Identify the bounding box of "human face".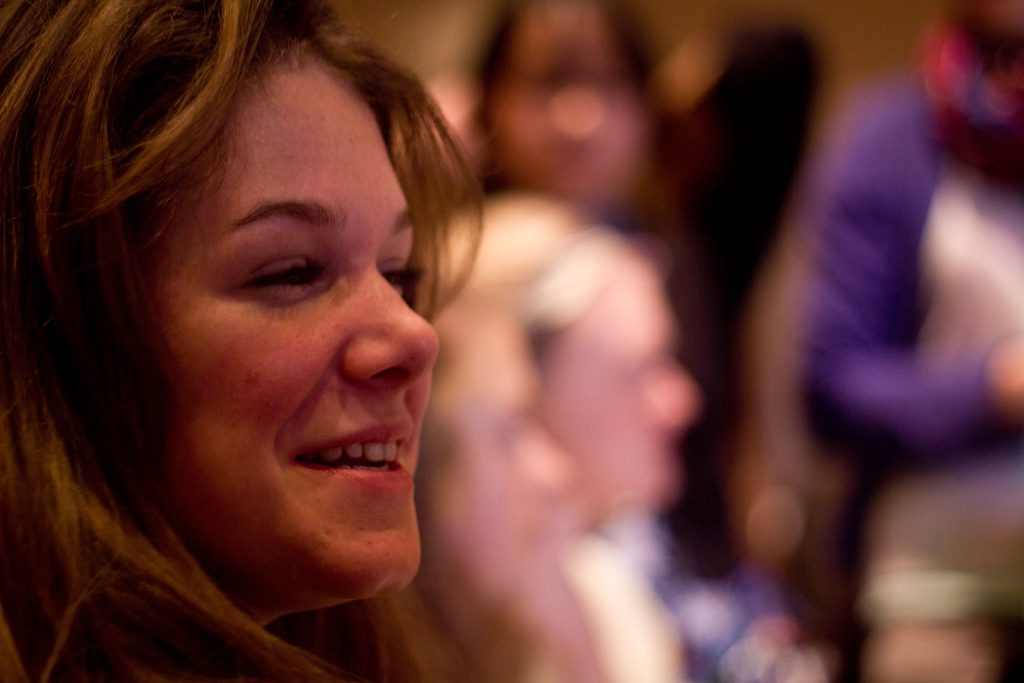
box=[148, 60, 440, 597].
